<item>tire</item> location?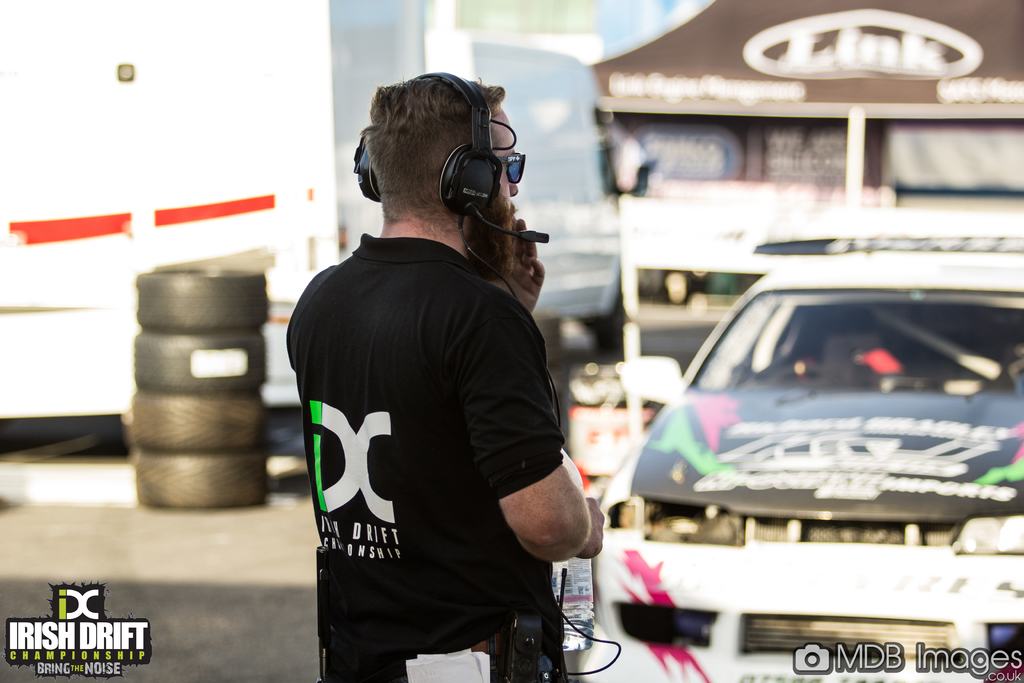
(135, 450, 276, 513)
